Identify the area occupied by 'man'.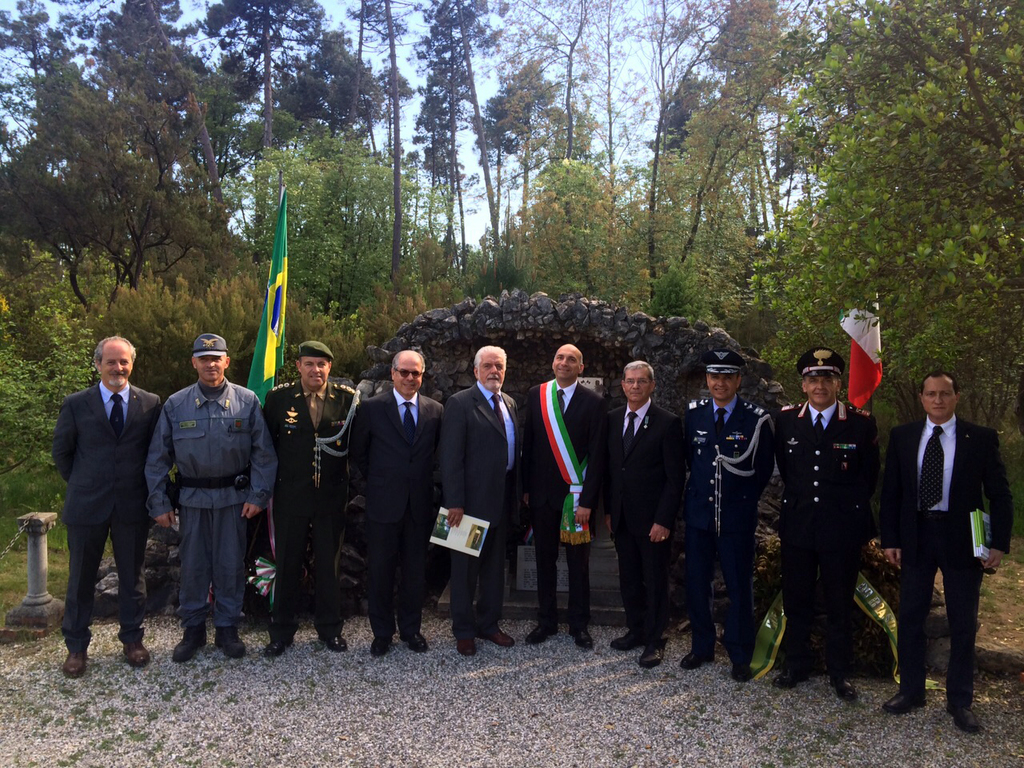
Area: region(137, 330, 287, 664).
